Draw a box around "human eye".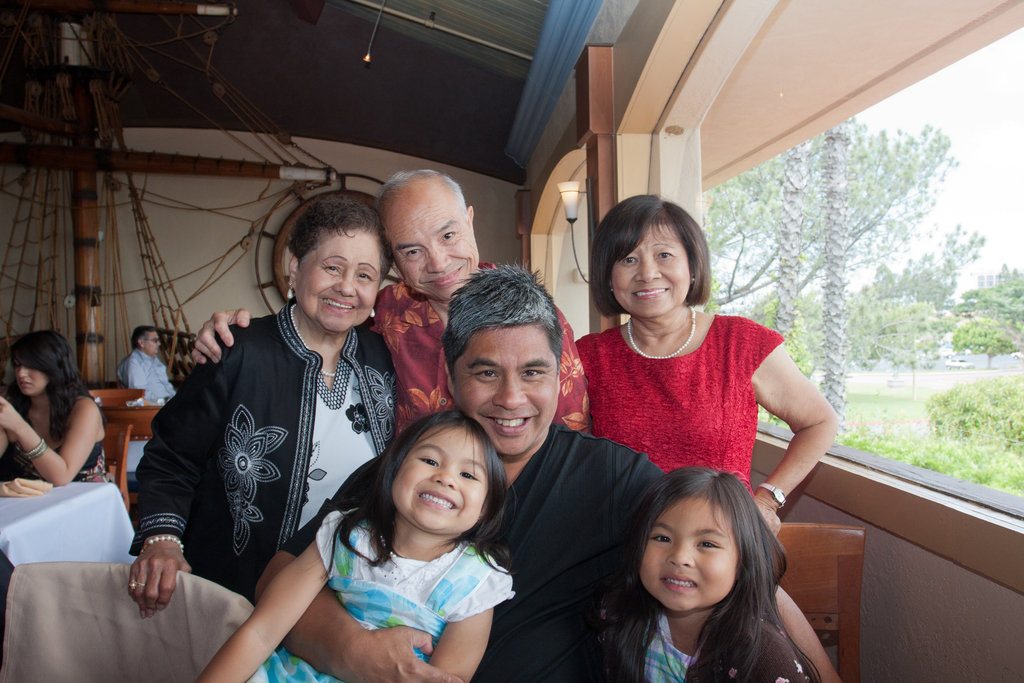
{"left": 653, "top": 243, "right": 678, "bottom": 268}.
